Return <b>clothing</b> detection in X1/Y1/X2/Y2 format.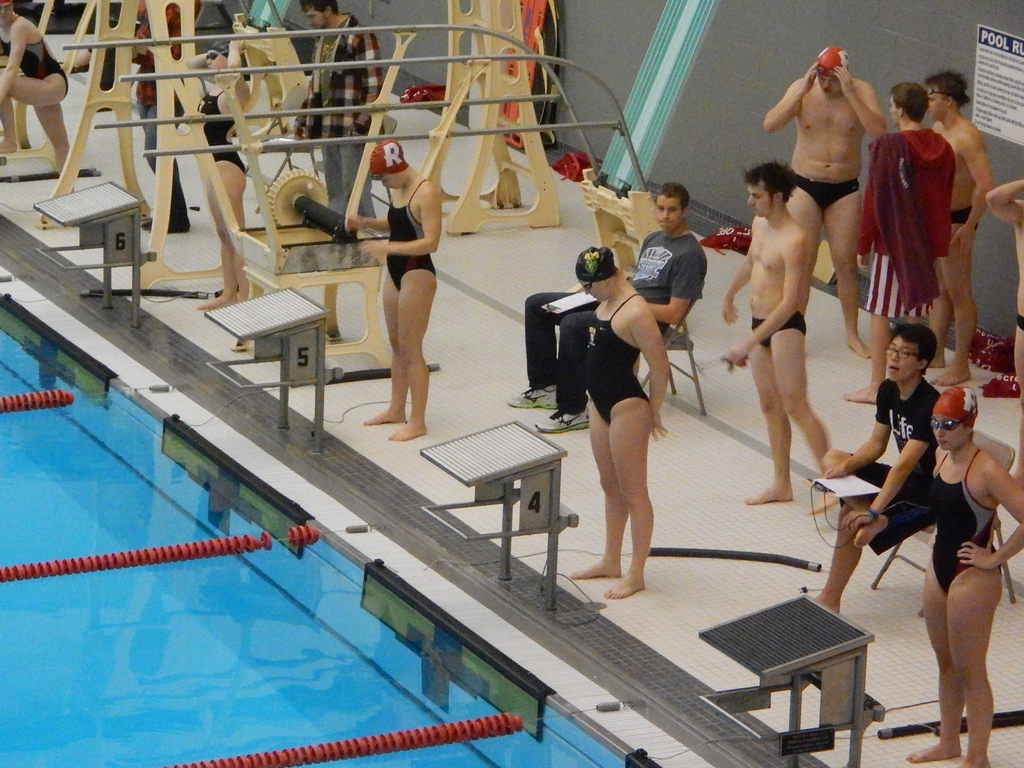
292/13/382/217.
